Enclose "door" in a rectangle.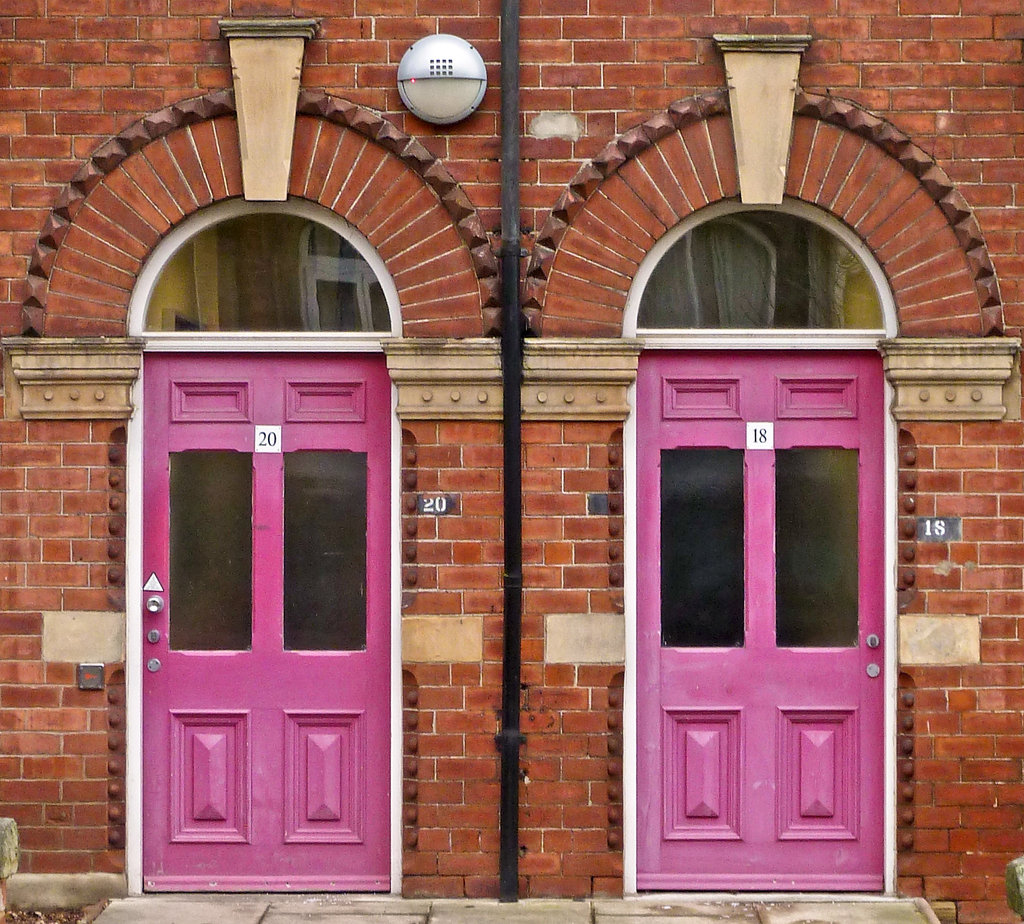
x1=633 y1=354 x2=881 y2=891.
